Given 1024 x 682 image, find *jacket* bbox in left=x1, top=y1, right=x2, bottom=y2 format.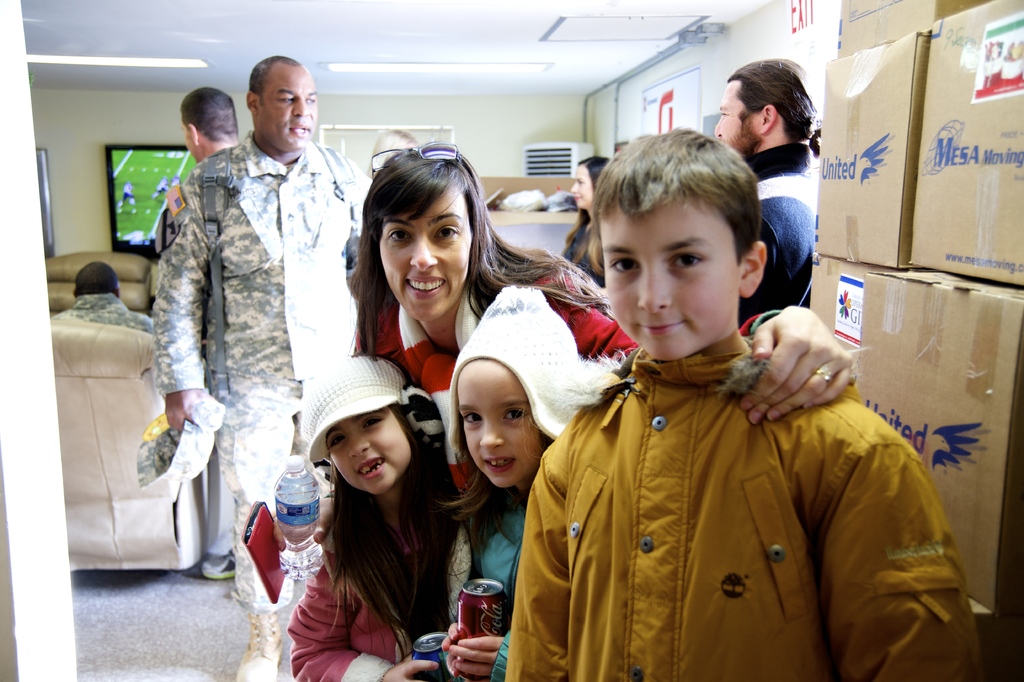
left=439, top=502, right=532, bottom=681.
